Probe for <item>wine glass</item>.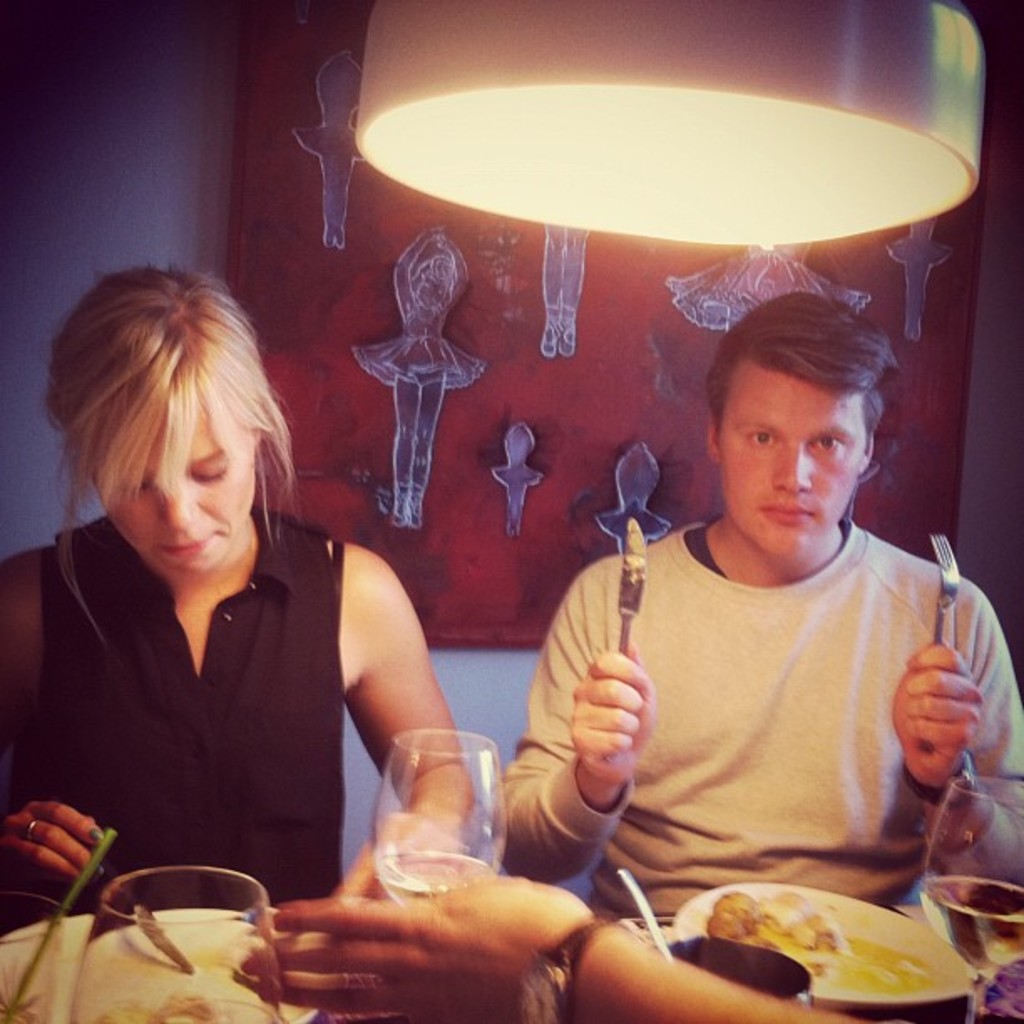
Probe result: left=70, top=868, right=281, bottom=1022.
